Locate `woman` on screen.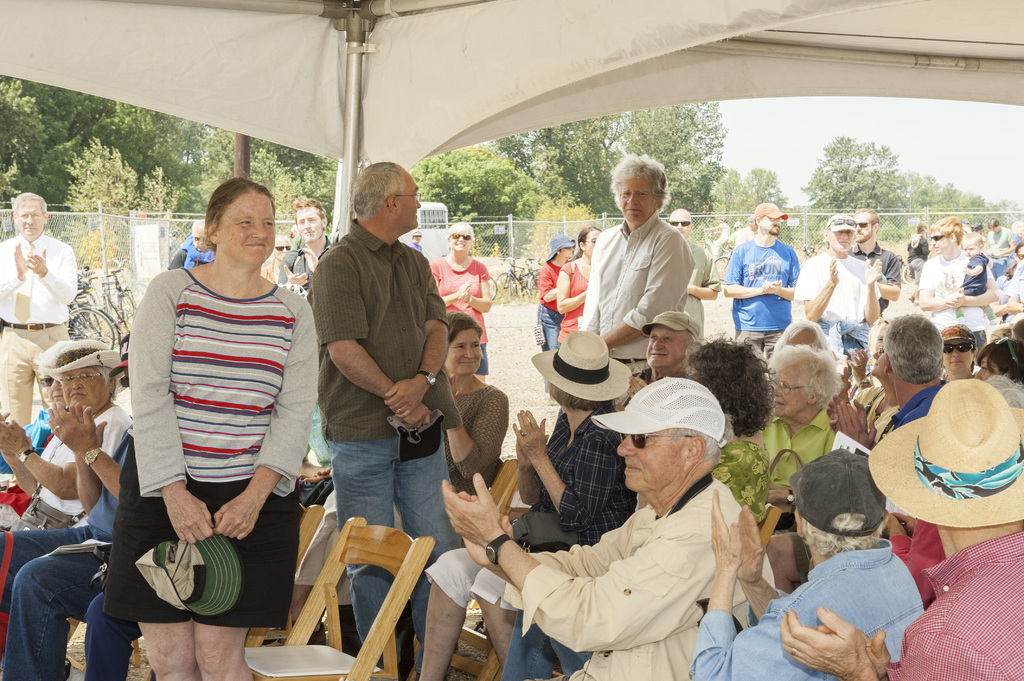
On screen at (x1=415, y1=330, x2=636, y2=680).
